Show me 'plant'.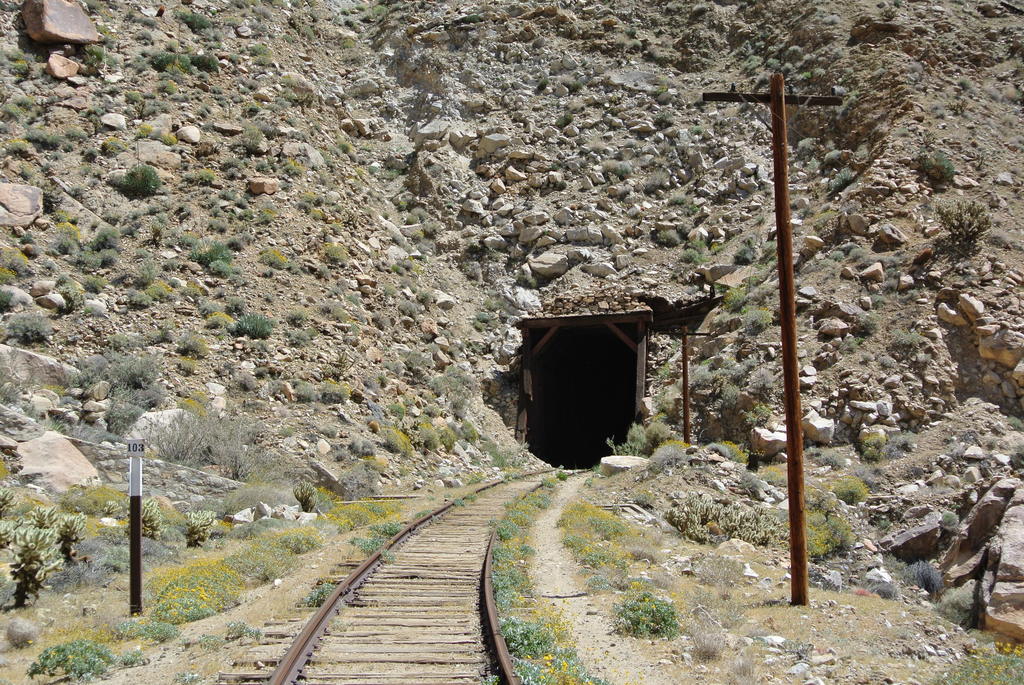
'plant' is here: box(968, 86, 980, 94).
